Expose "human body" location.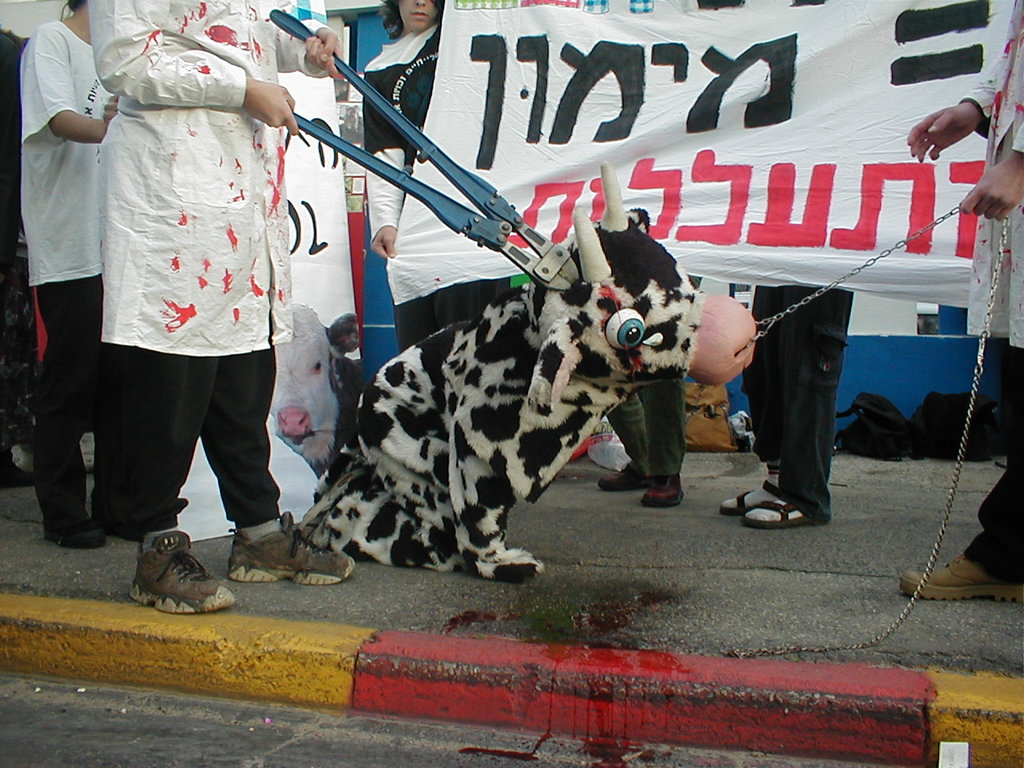
Exposed at bbox=[722, 274, 864, 538].
